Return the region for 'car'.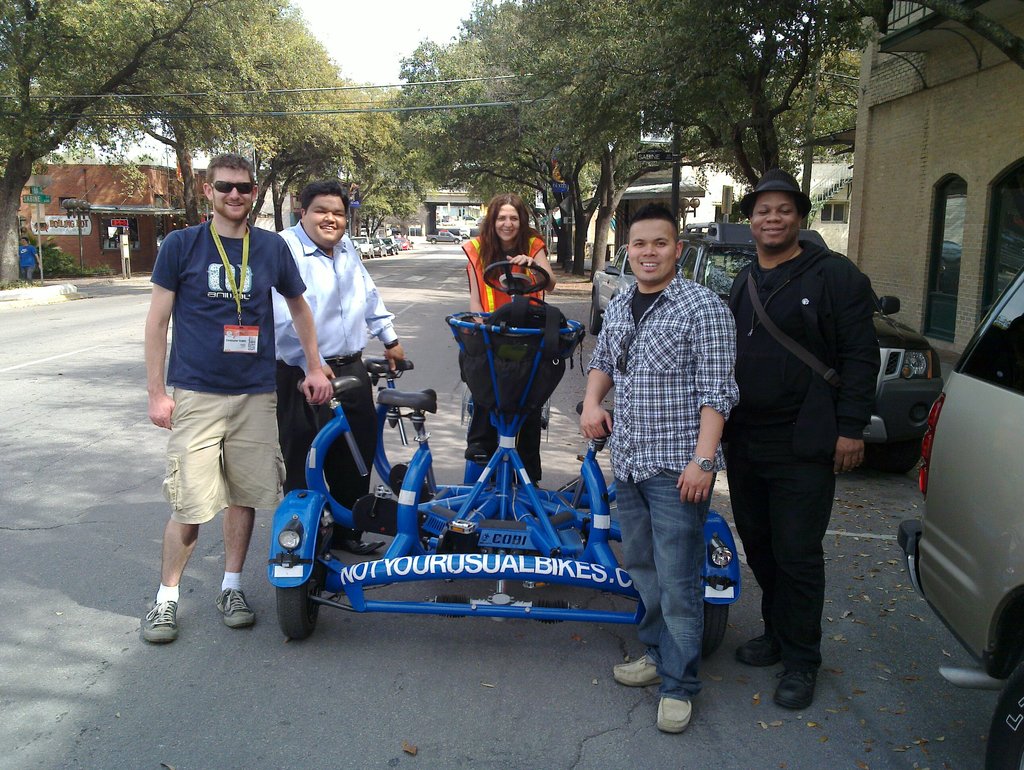
BBox(386, 227, 391, 234).
